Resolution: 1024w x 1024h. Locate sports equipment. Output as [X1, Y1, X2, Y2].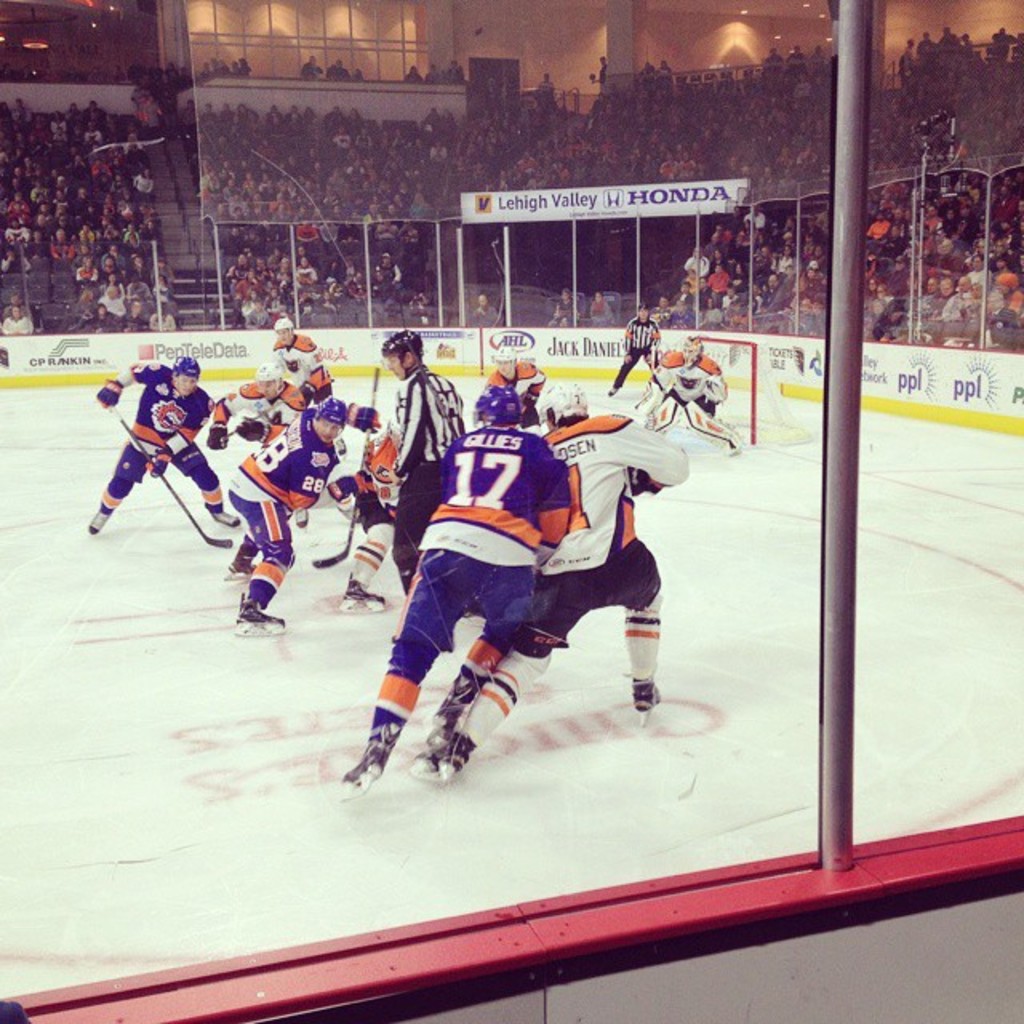
[174, 354, 203, 382].
